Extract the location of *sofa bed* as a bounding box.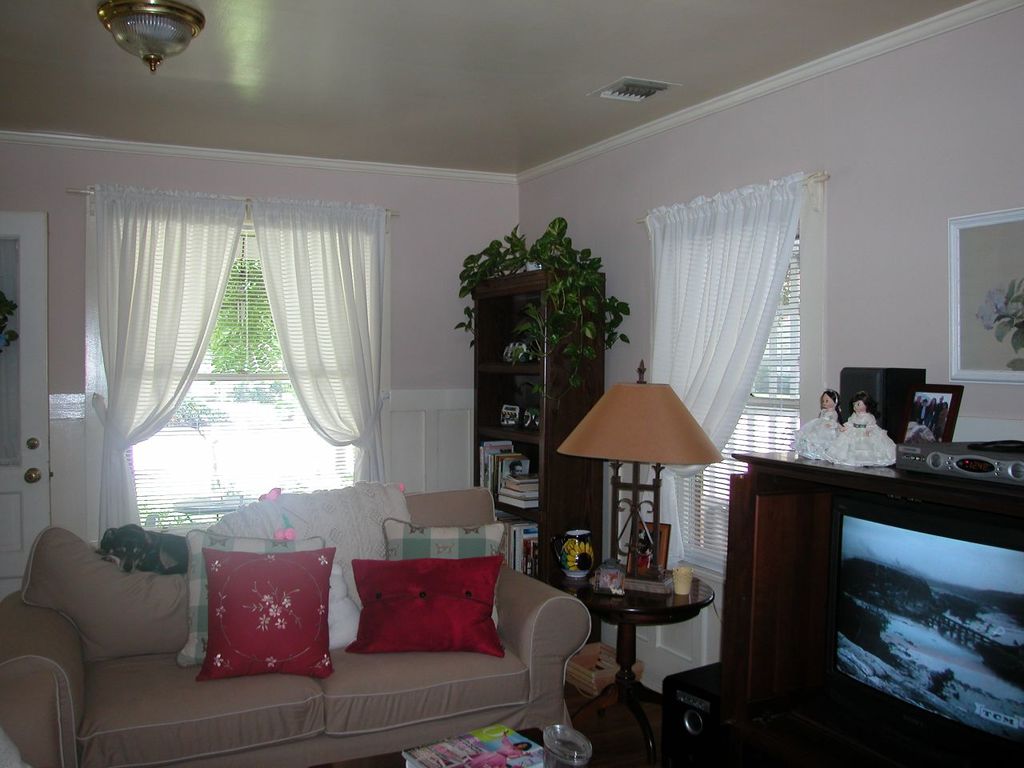
0:483:593:767.
